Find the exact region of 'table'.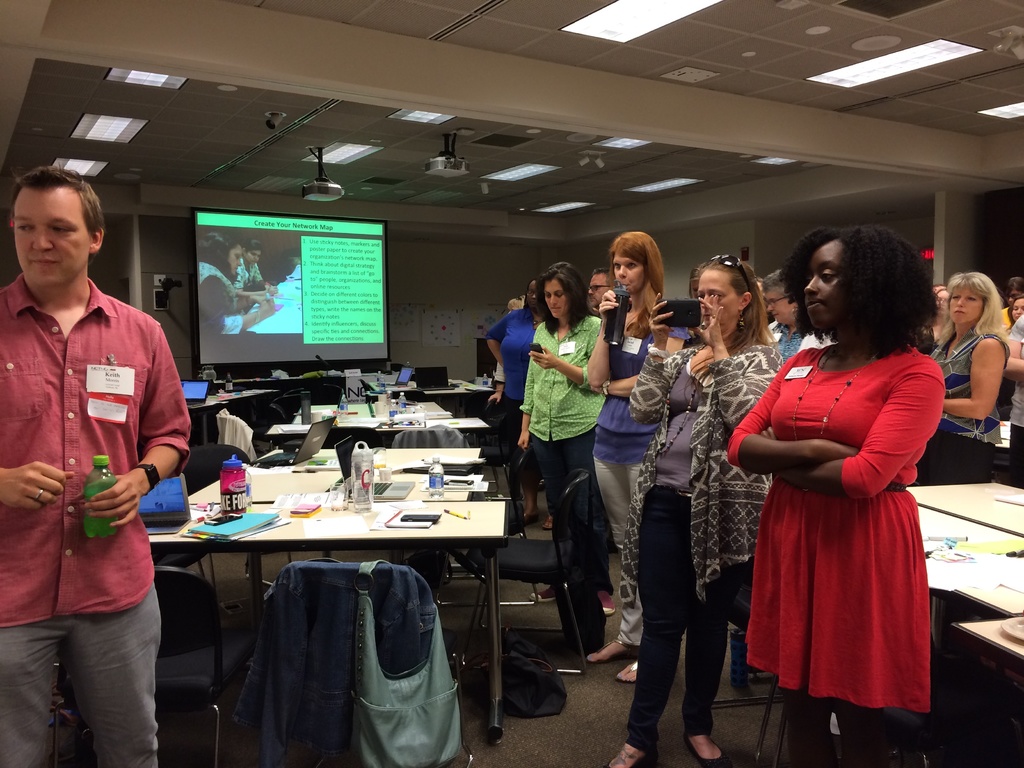
Exact region: 914:502:1023:552.
